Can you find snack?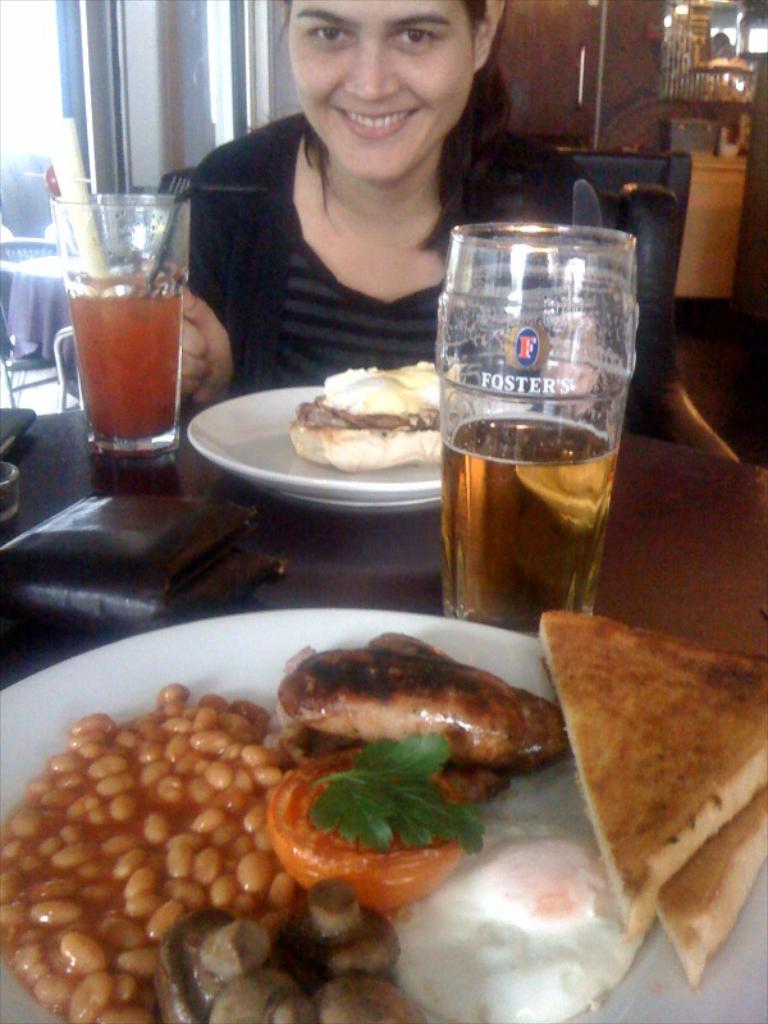
Yes, bounding box: (left=639, top=791, right=767, bottom=1009).
